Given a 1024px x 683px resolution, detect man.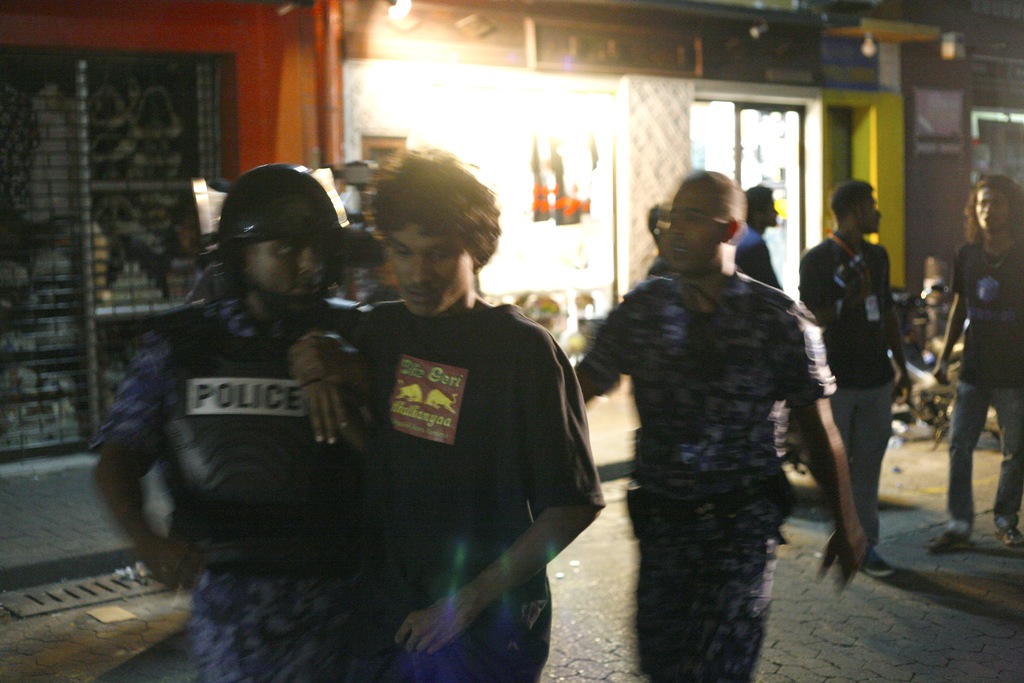
{"x1": 730, "y1": 181, "x2": 790, "y2": 294}.
